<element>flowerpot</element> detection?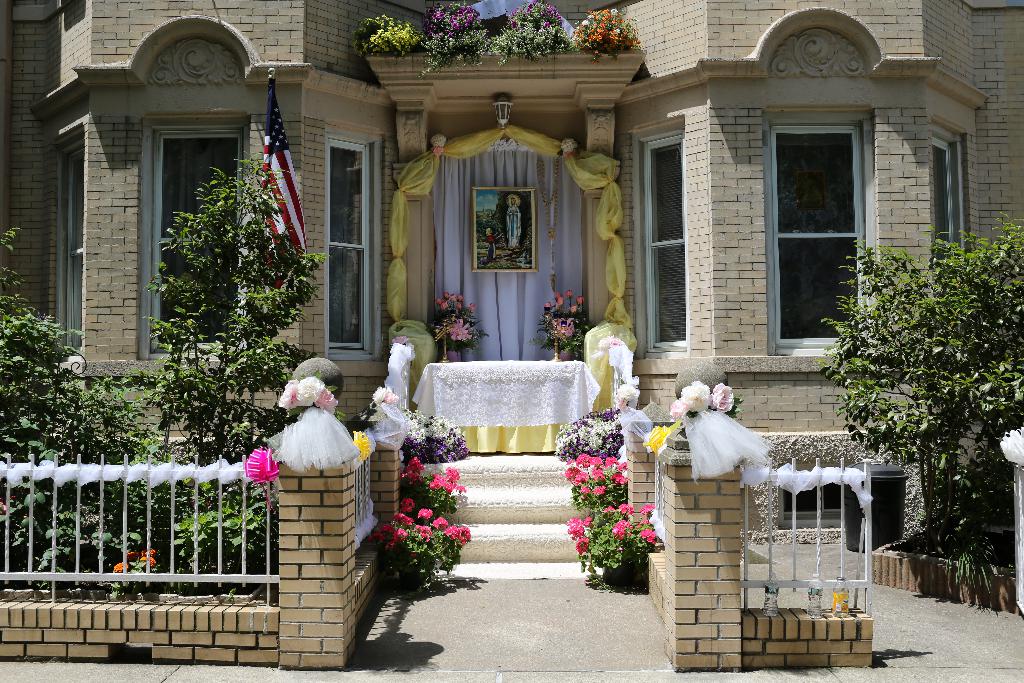
[x1=445, y1=350, x2=458, y2=361]
